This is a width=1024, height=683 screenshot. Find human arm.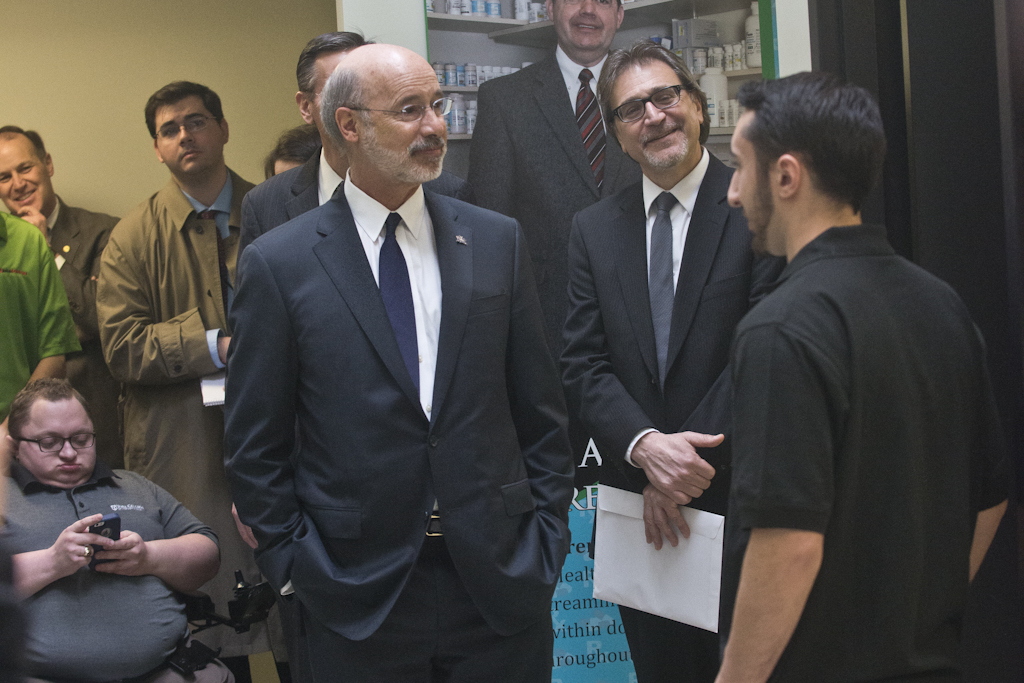
Bounding box: [left=94, top=471, right=223, bottom=596].
